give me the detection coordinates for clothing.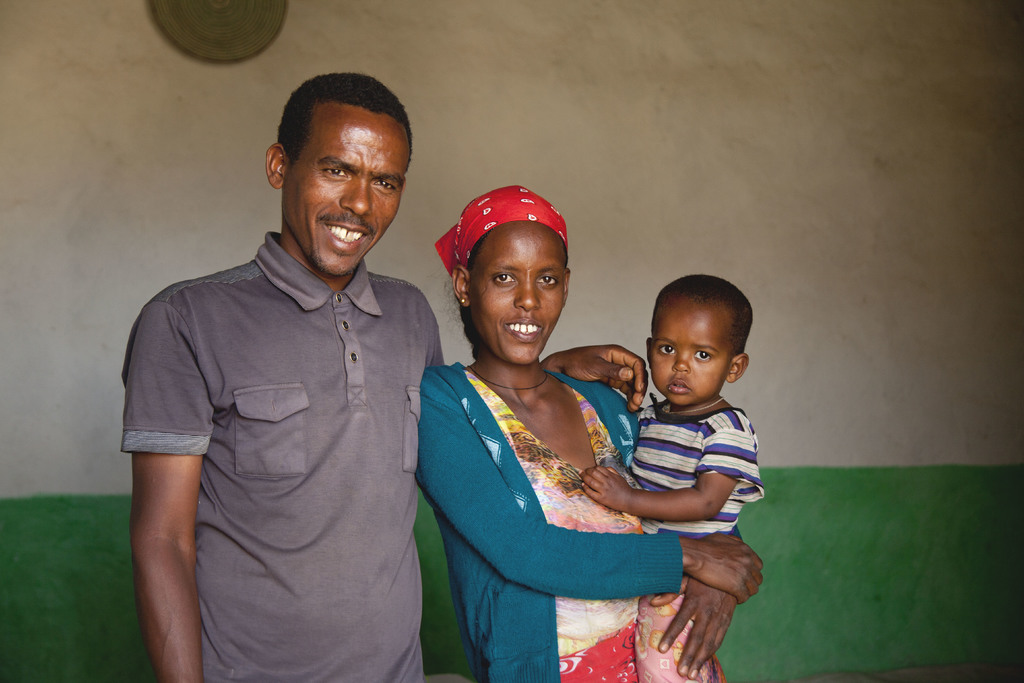
detection(413, 360, 724, 682).
